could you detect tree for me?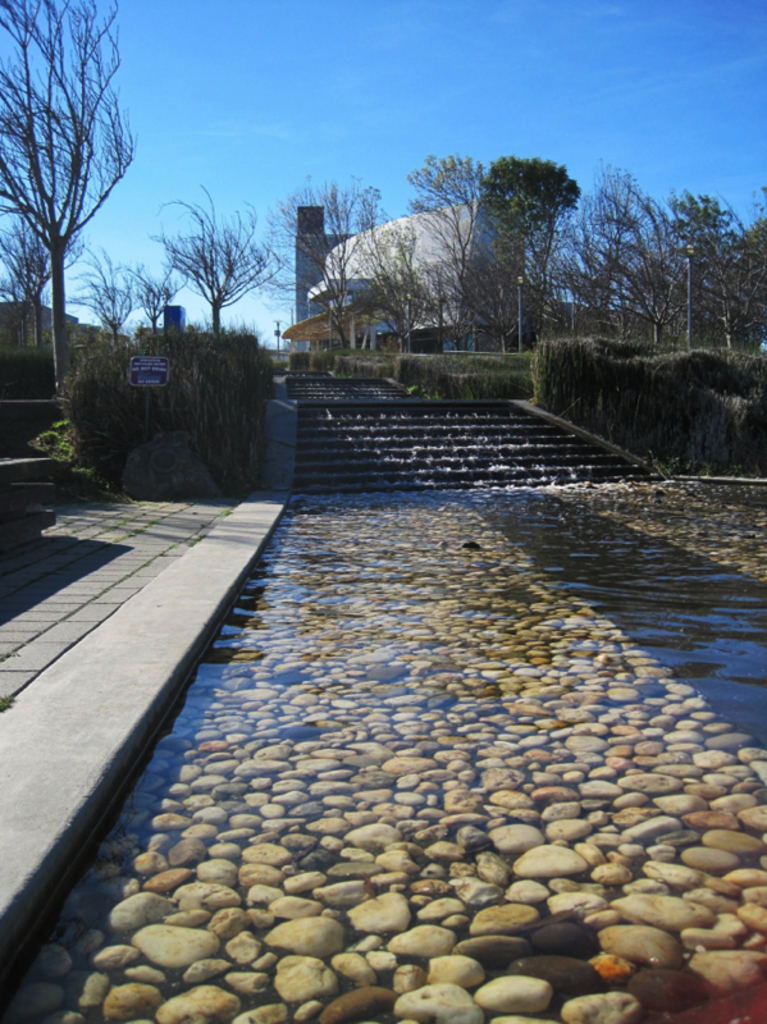
Detection result: {"left": 408, "top": 152, "right": 480, "bottom": 394}.
